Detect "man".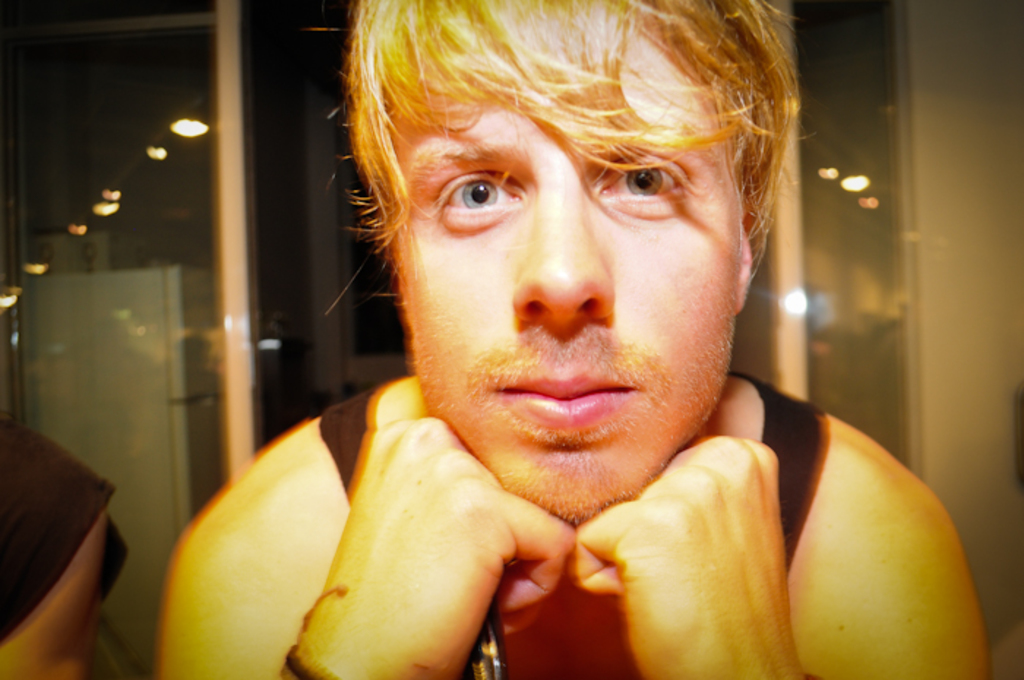
Detected at (left=154, top=10, right=948, bottom=662).
